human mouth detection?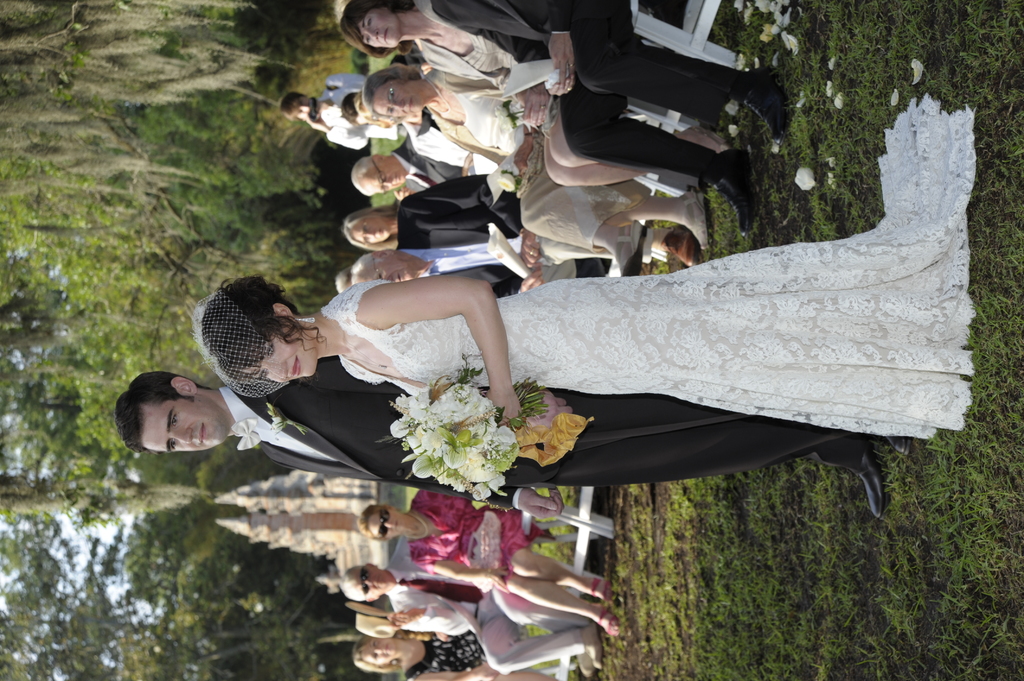
[396,273,404,284]
